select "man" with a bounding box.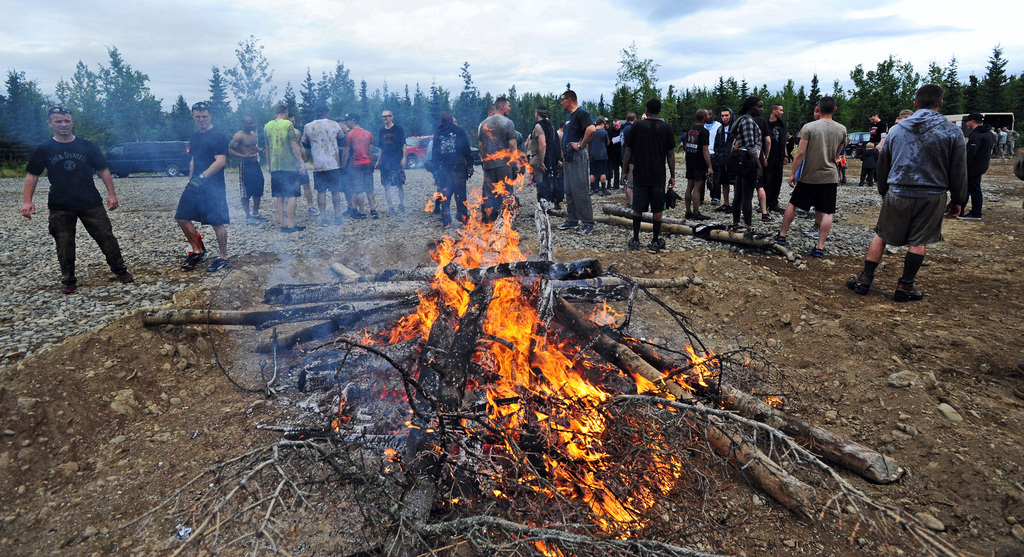
[left=252, top=92, right=310, bottom=236].
